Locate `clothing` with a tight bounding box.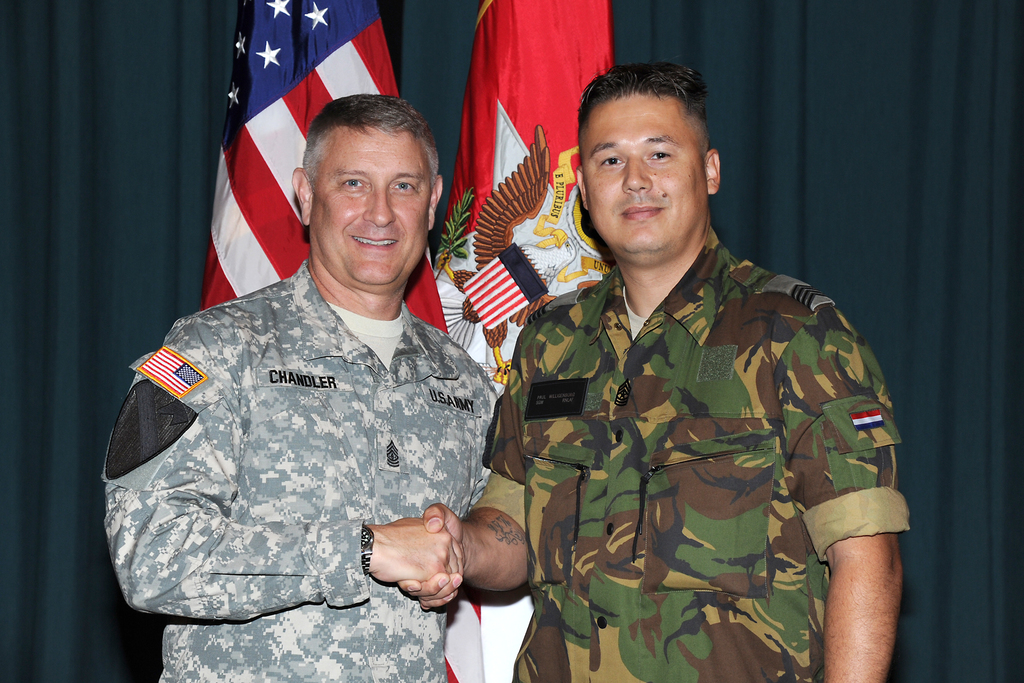
96:250:501:682.
